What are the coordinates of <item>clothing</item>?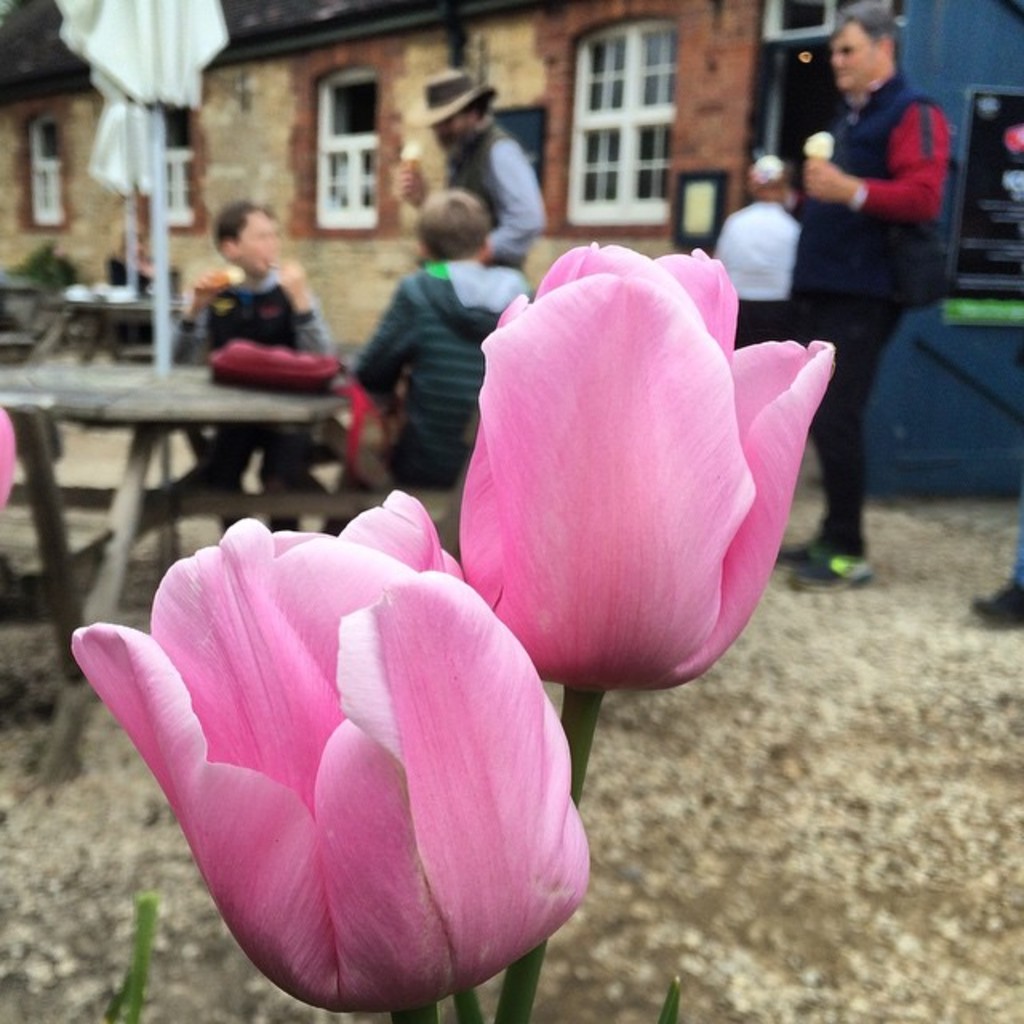
166:262:341:371.
